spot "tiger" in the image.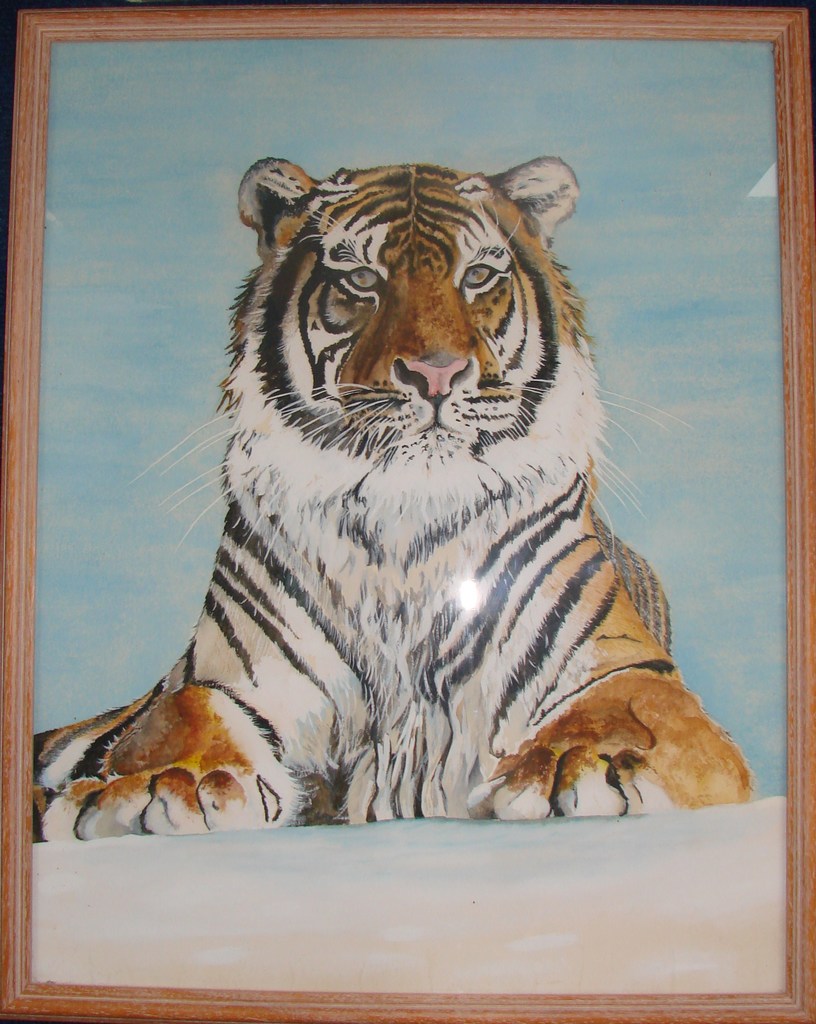
"tiger" found at [31,159,748,842].
